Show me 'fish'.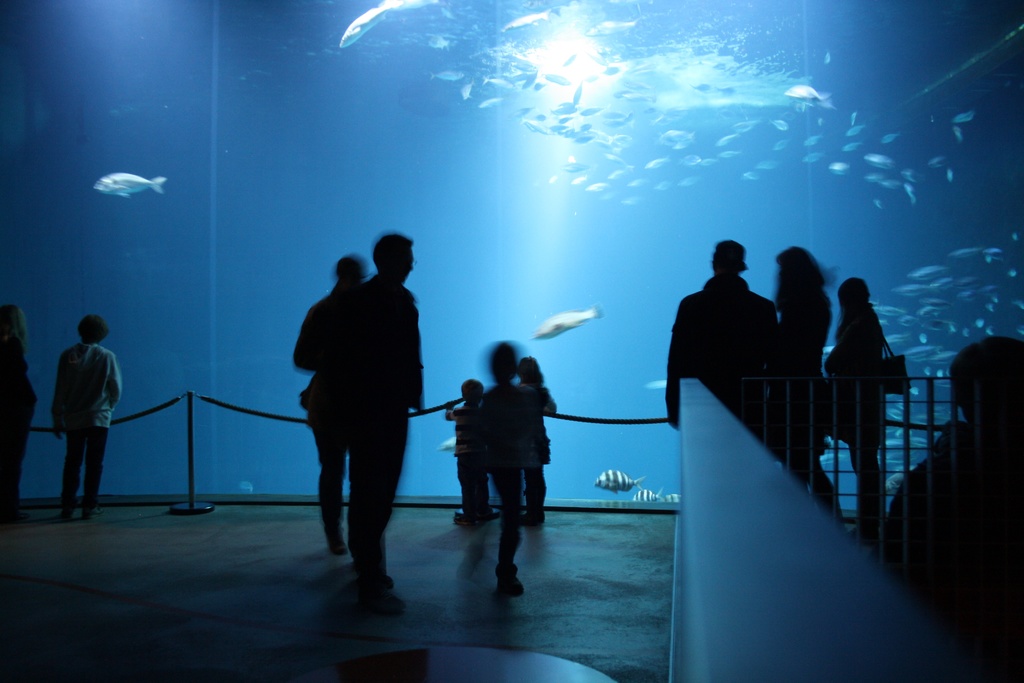
'fish' is here: detection(955, 126, 960, 142).
